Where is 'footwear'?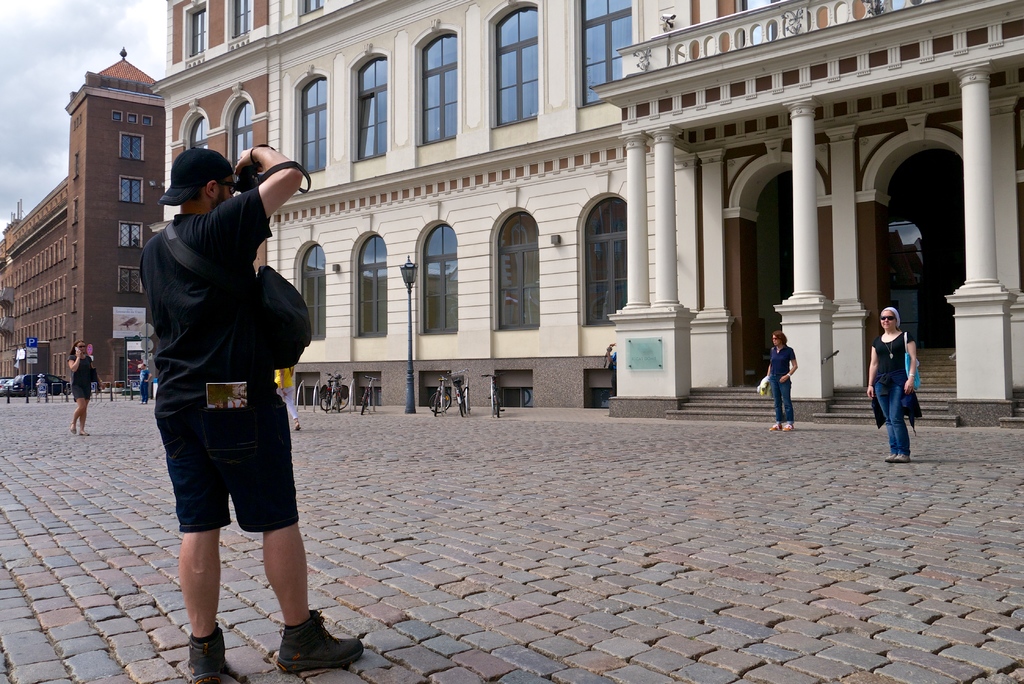
<region>248, 598, 324, 674</region>.
